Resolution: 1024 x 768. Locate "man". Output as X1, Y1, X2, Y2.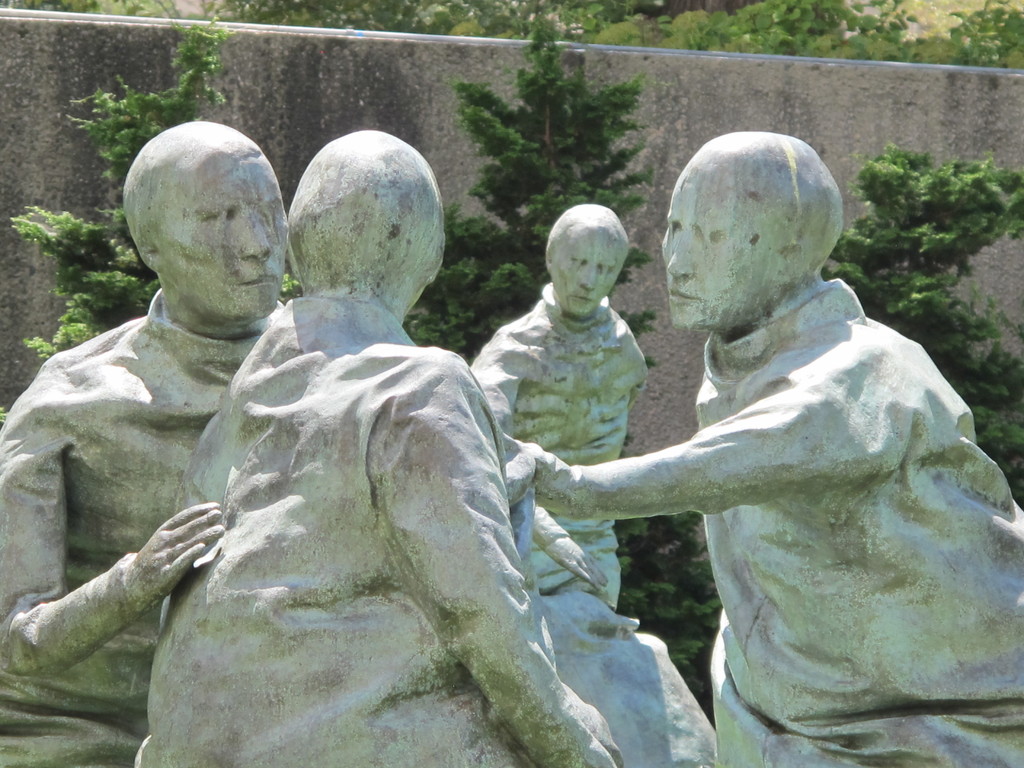
0, 120, 287, 767.
